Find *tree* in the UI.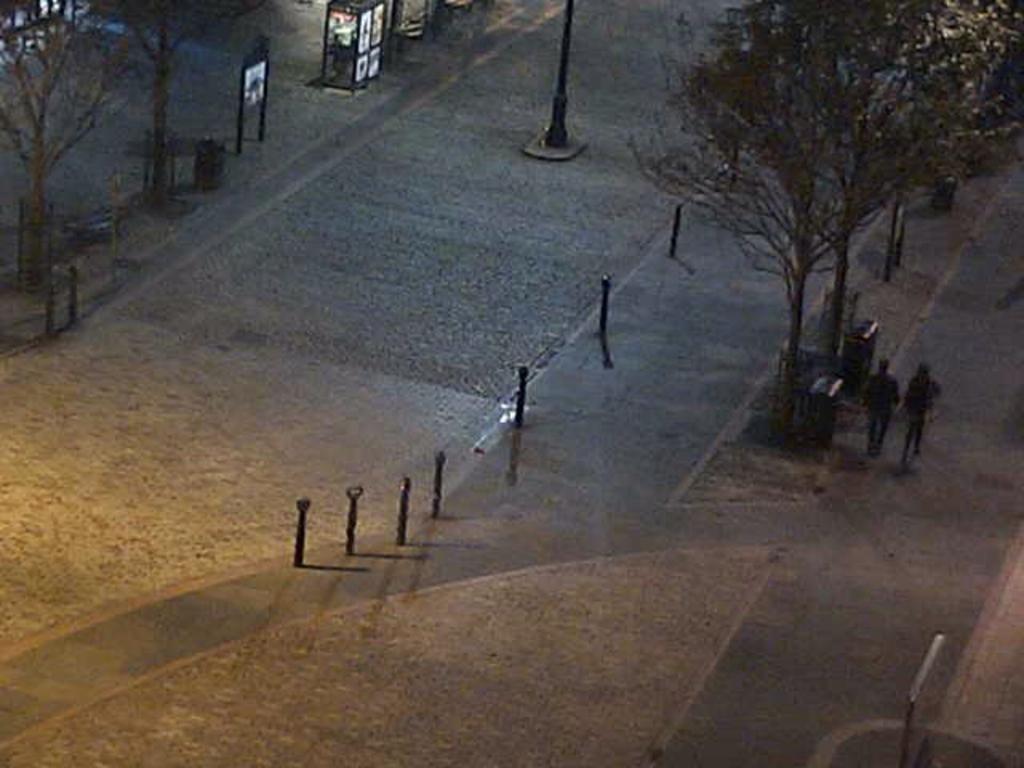
UI element at locate(0, 0, 139, 294).
